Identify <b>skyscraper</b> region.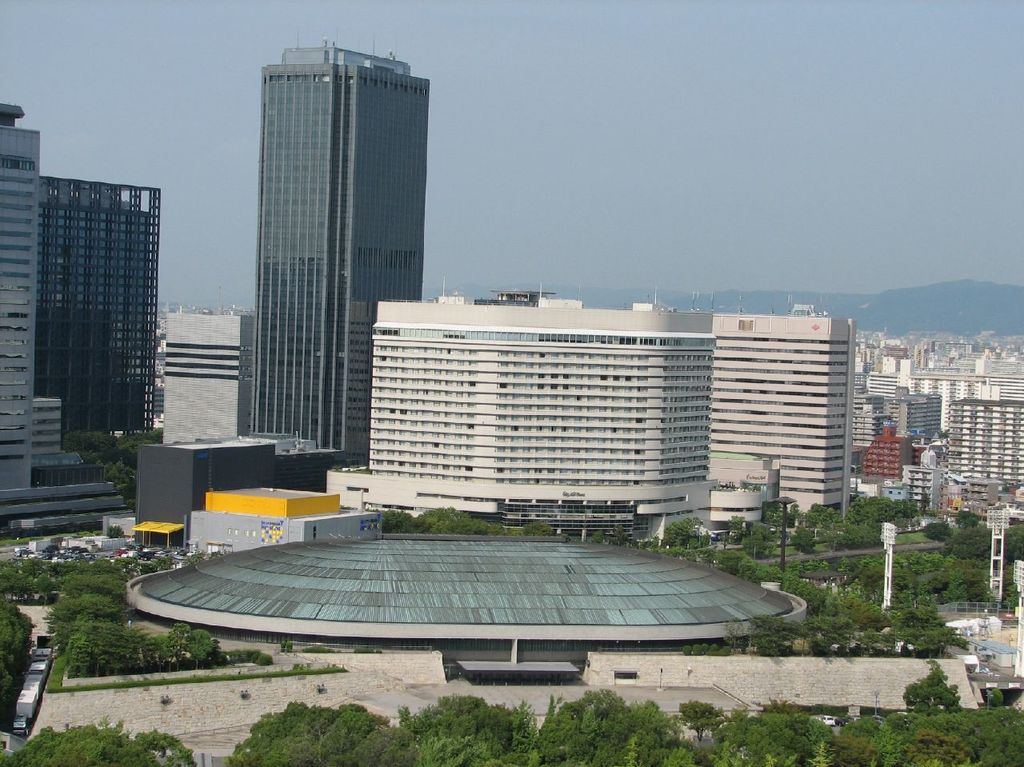
Region: {"x1": 49, "y1": 170, "x2": 167, "y2": 456}.
